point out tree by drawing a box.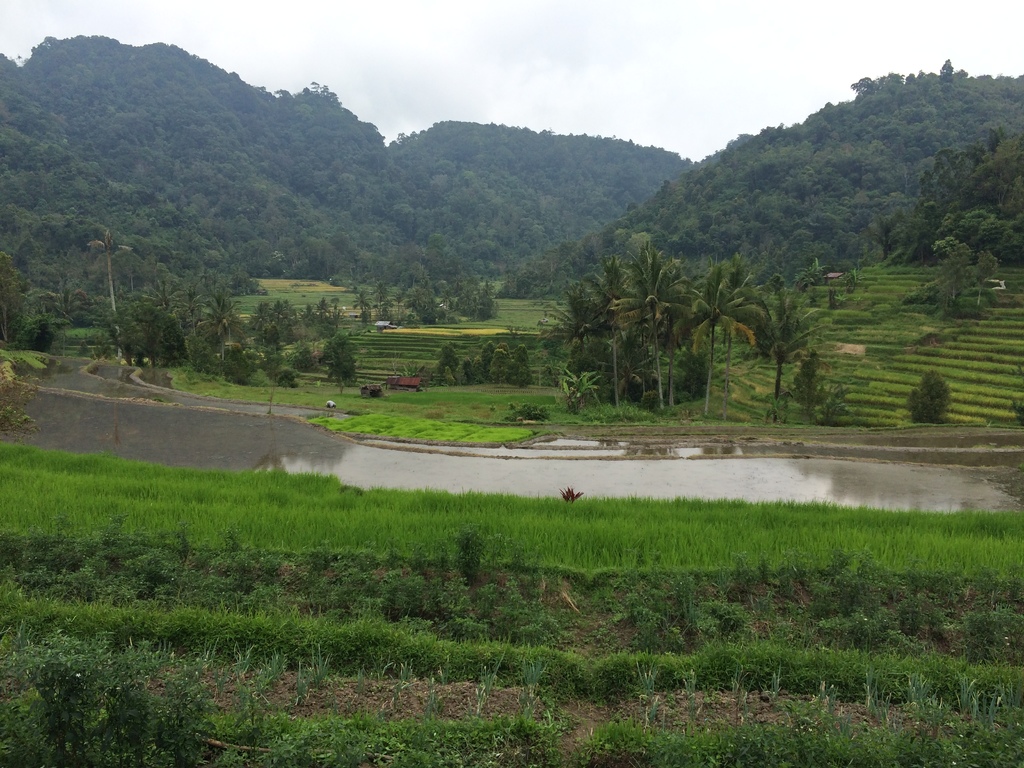
box=[721, 258, 764, 415].
